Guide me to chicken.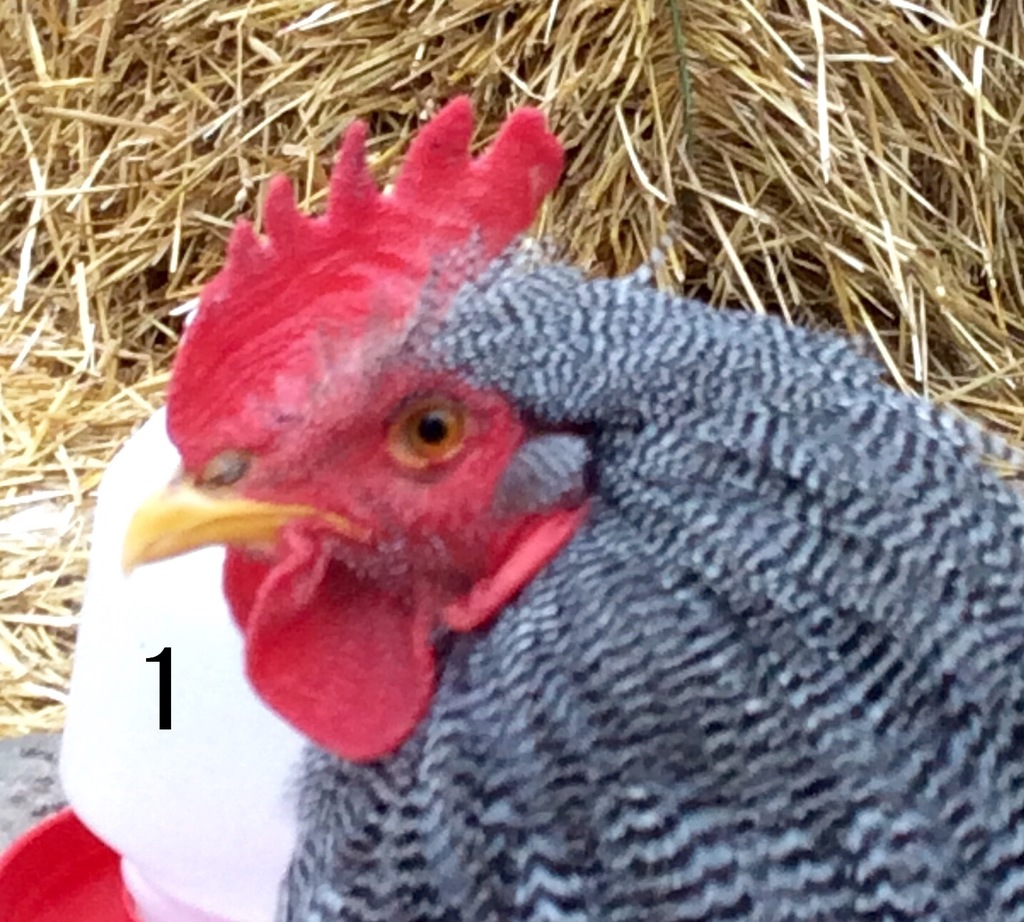
Guidance: x1=109, y1=105, x2=1023, y2=921.
